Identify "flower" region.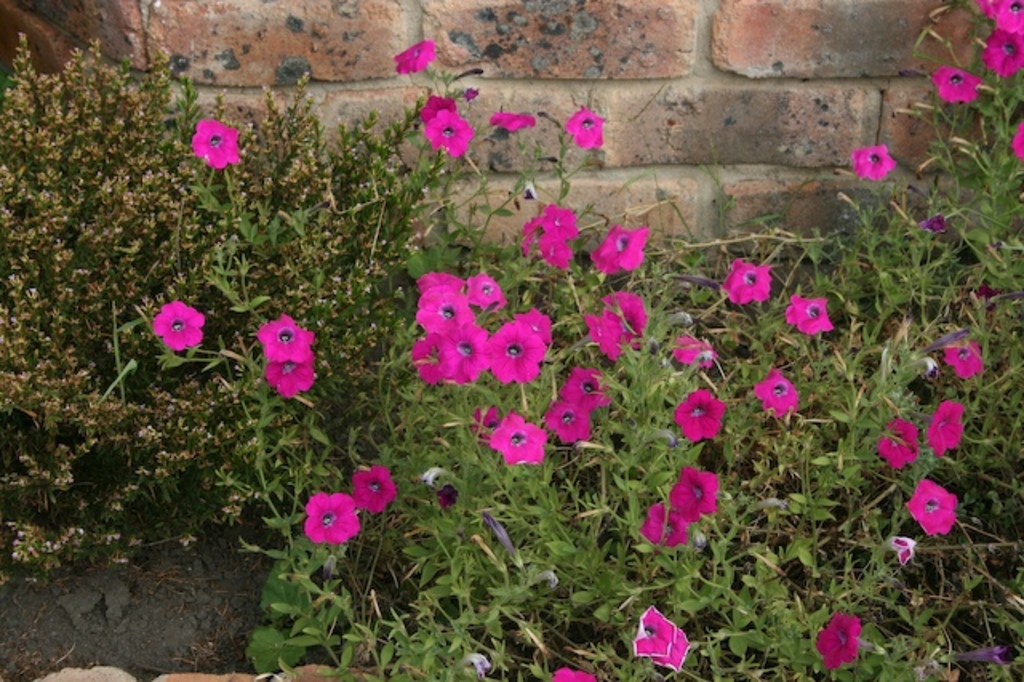
Region: x1=672, y1=384, x2=725, y2=440.
